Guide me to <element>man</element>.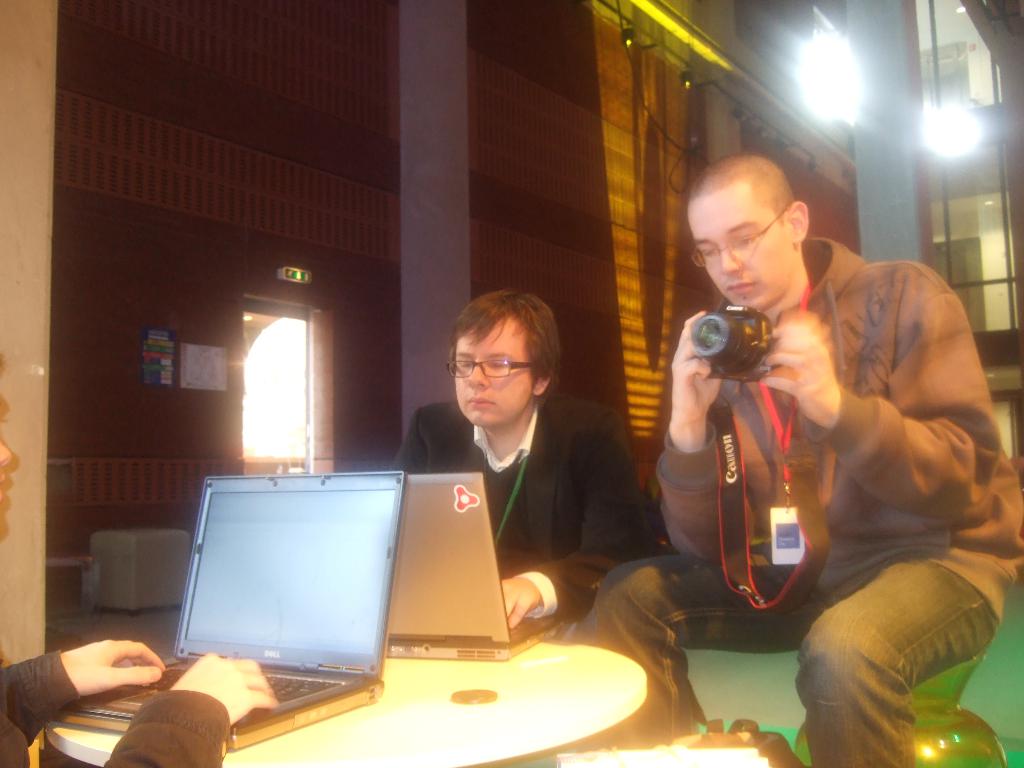
Guidance: 589,152,1023,767.
